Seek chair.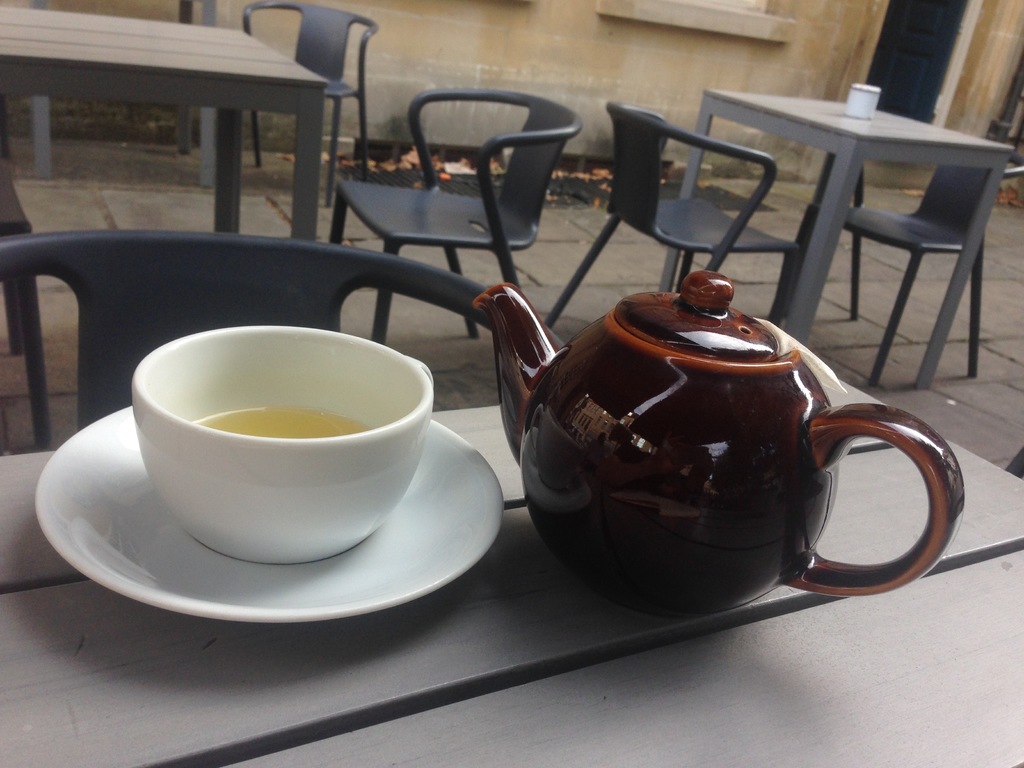
0:227:571:459.
